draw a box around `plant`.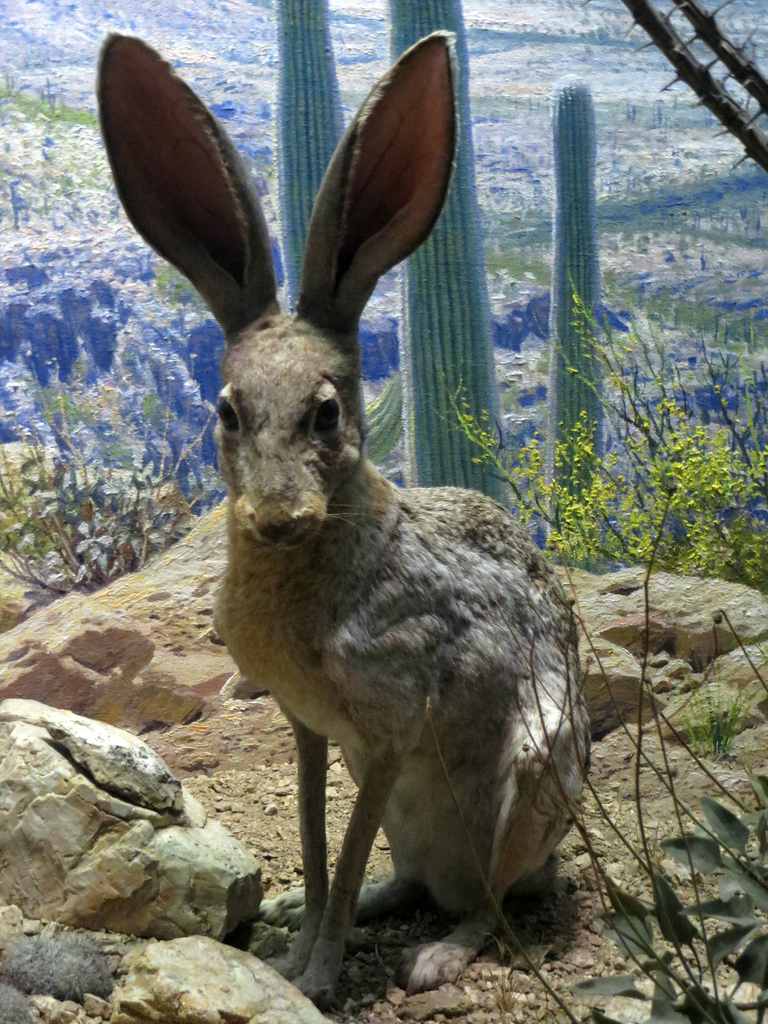
(415,488,767,1023).
